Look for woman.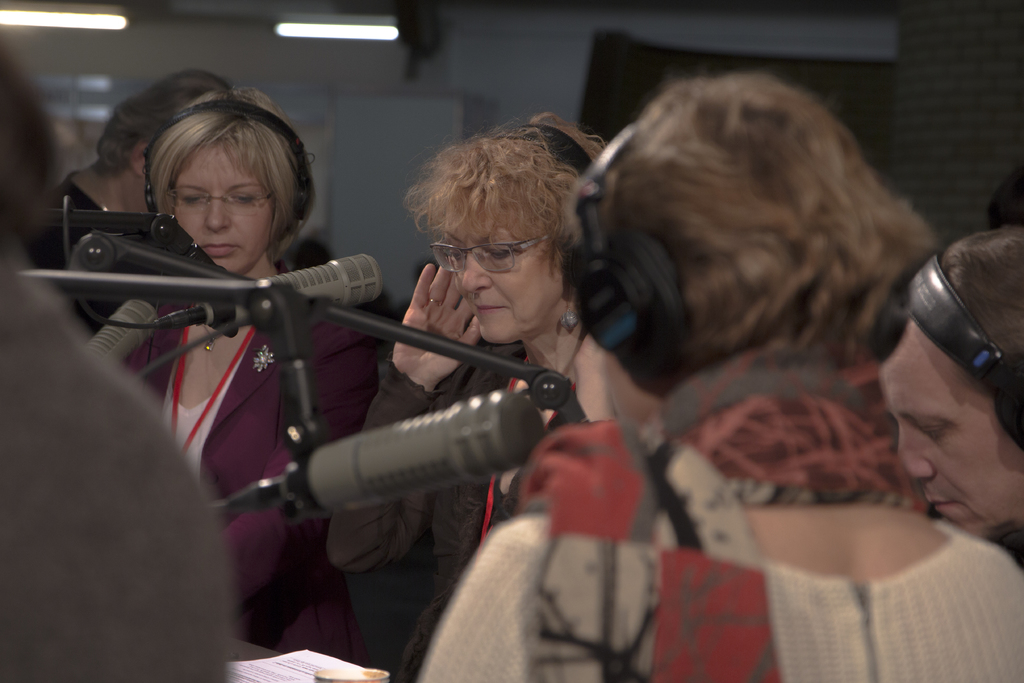
Found: bbox(116, 86, 381, 668).
